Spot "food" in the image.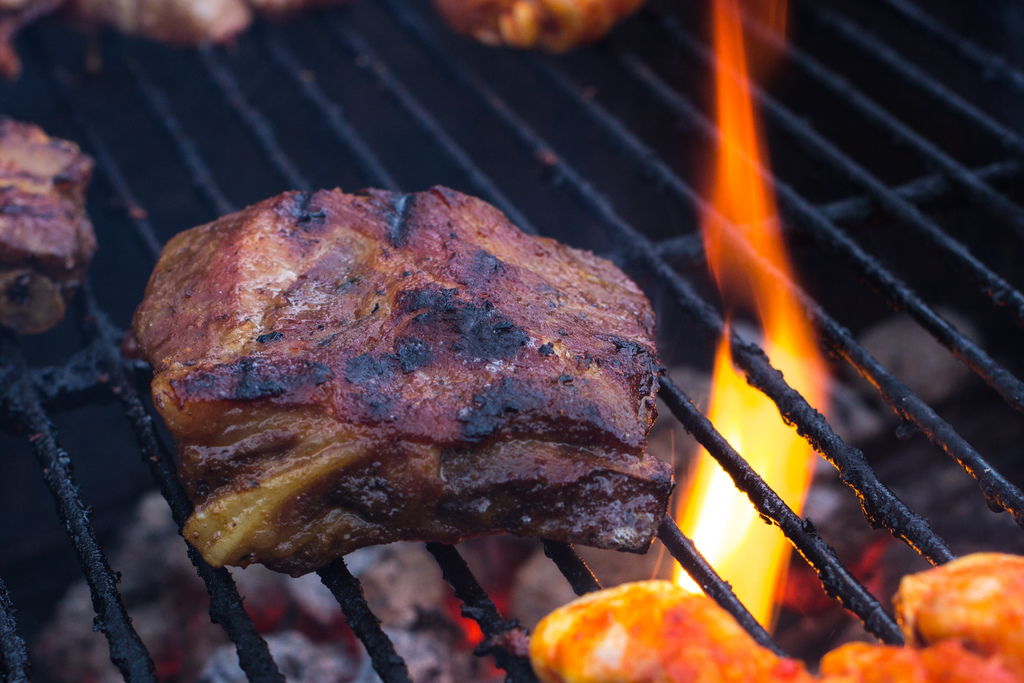
"food" found at box(72, 0, 302, 47).
